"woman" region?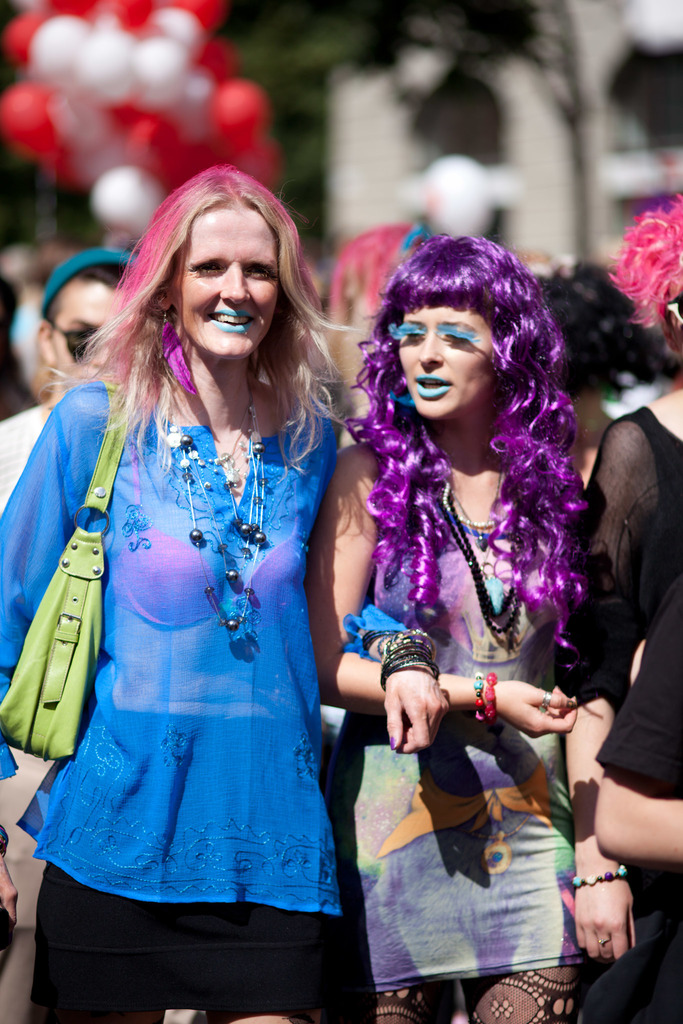
{"left": 317, "top": 234, "right": 613, "bottom": 1004}
